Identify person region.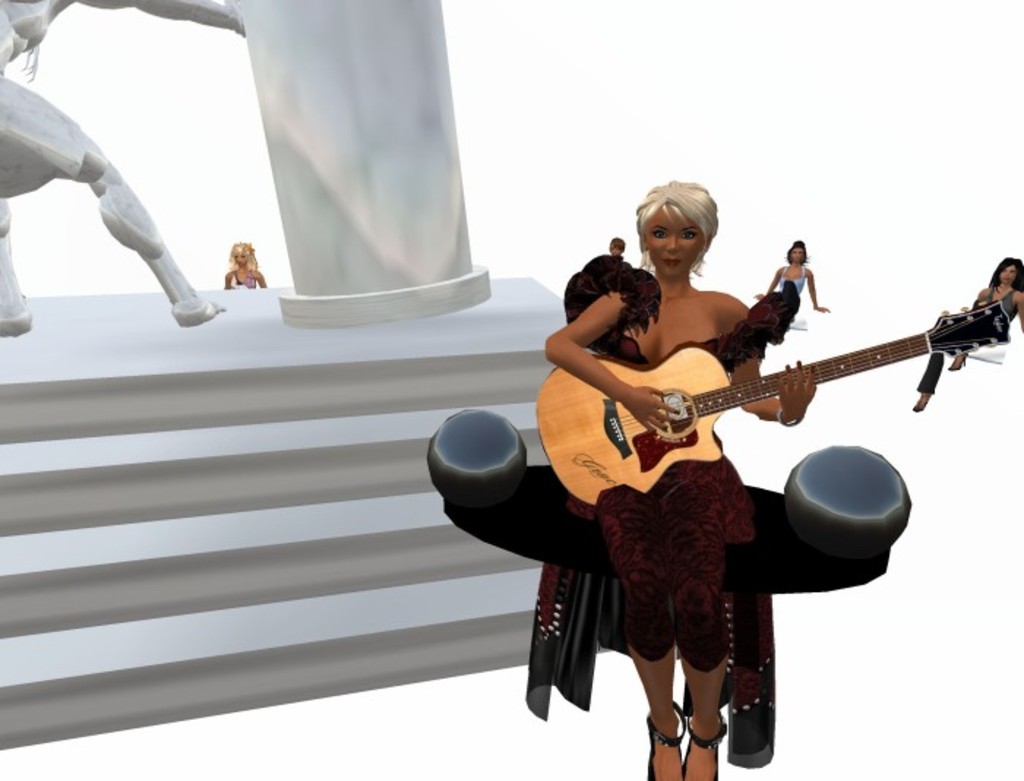
Region: 750 240 827 329.
